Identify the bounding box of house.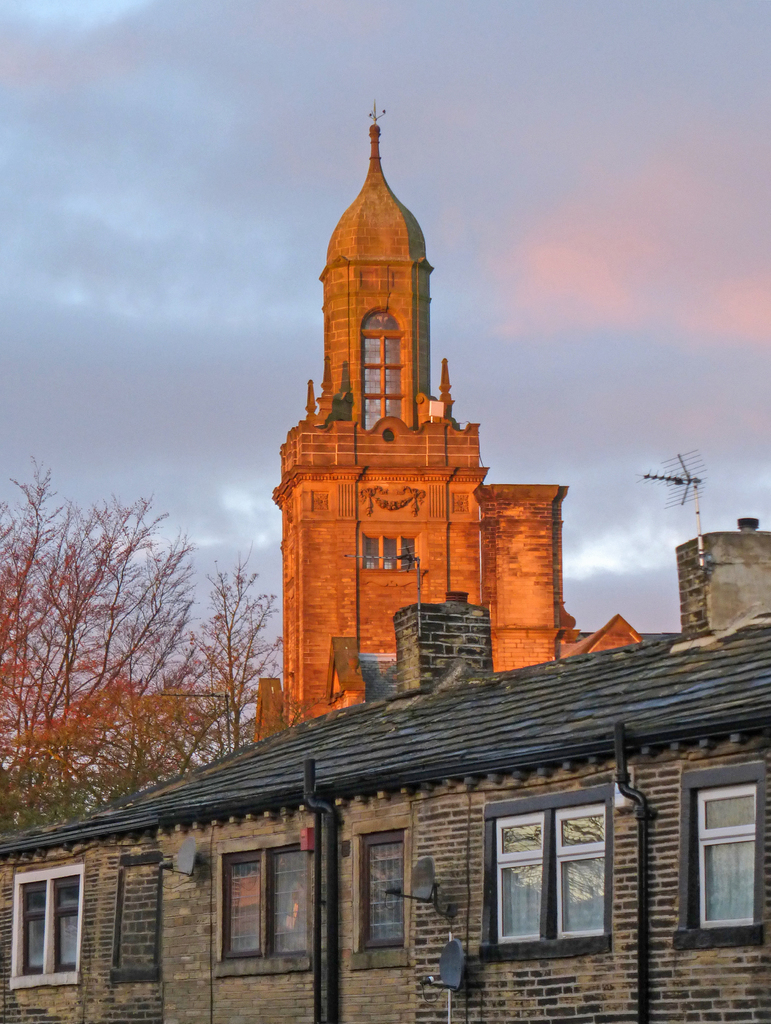
BBox(0, 592, 765, 1023).
